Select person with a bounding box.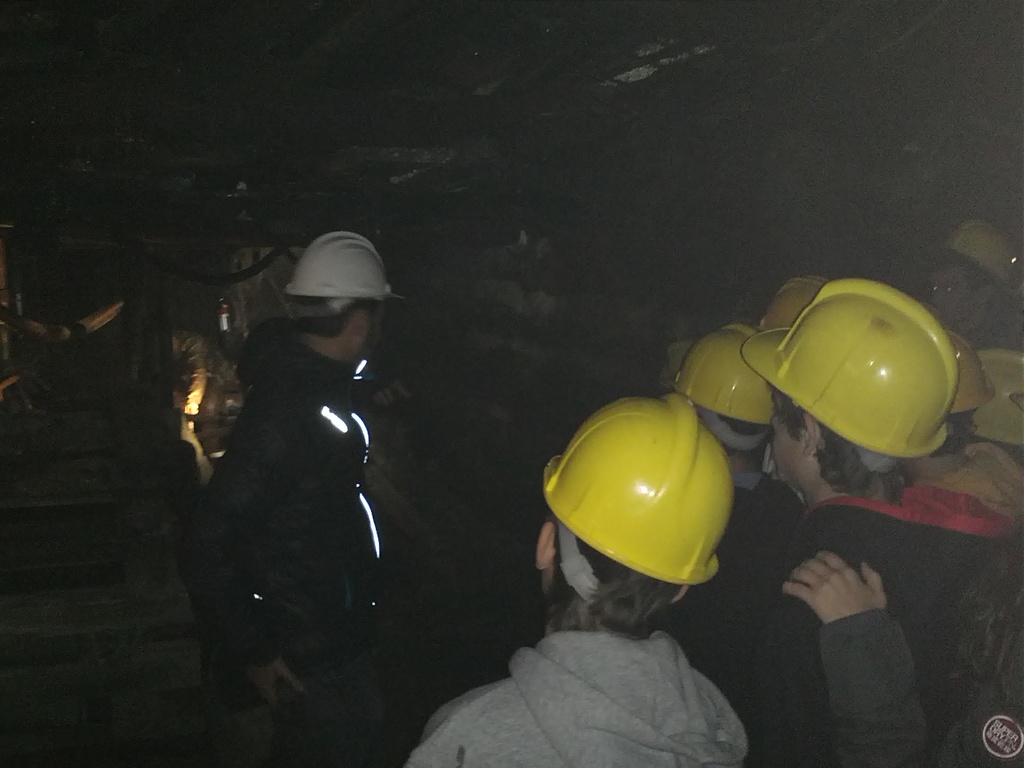
x1=748 y1=279 x2=1018 y2=767.
